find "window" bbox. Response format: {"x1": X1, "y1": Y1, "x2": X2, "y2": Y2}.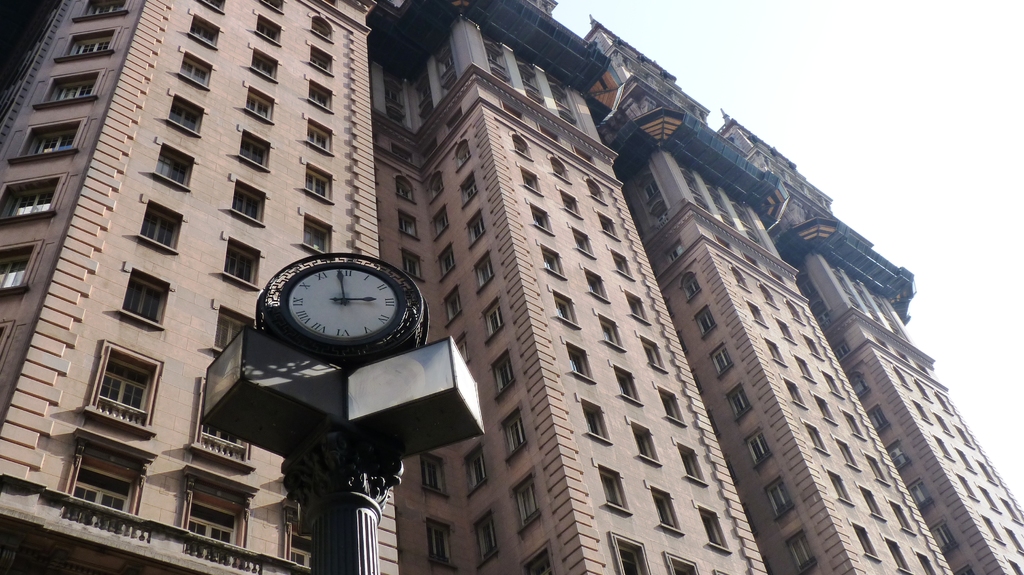
{"x1": 837, "y1": 440, "x2": 859, "y2": 466}.
